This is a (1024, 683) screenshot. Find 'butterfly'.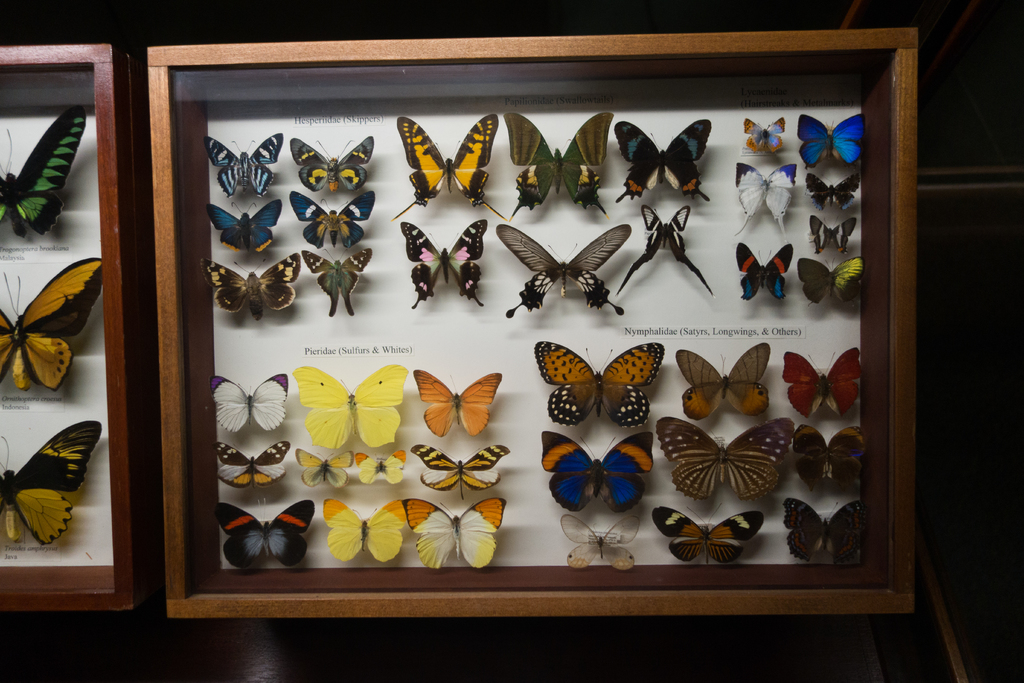
Bounding box: <box>287,135,374,187</box>.
